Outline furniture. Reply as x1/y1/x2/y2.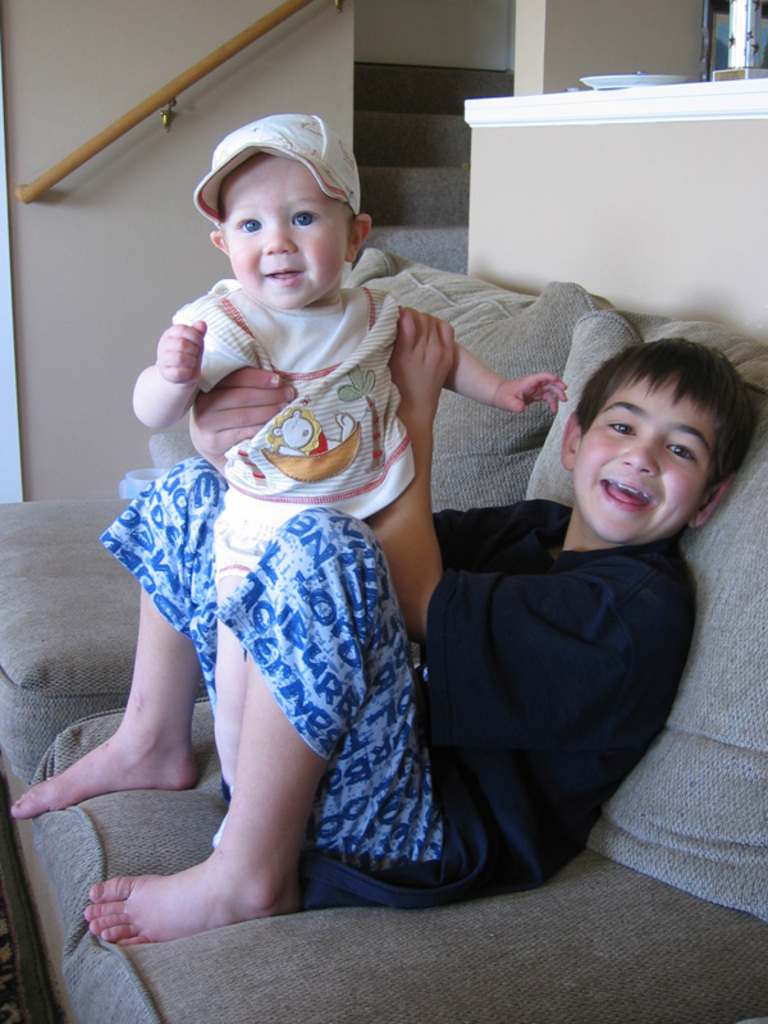
462/73/767/338.
